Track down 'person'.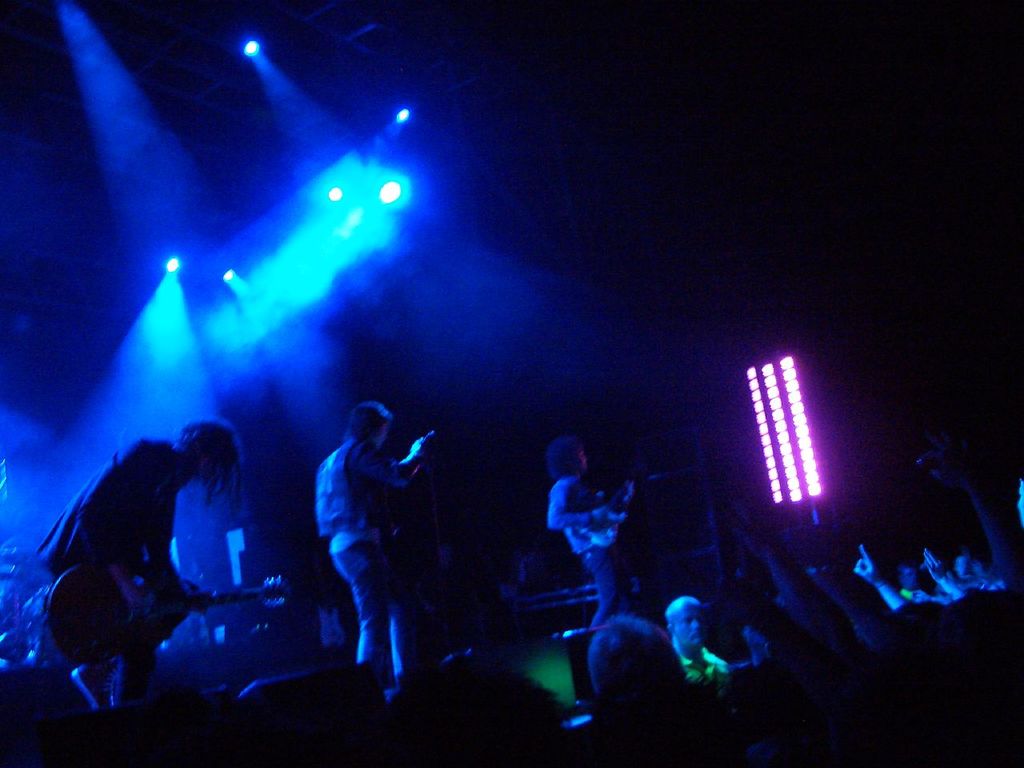
Tracked to select_region(73, 424, 260, 610).
